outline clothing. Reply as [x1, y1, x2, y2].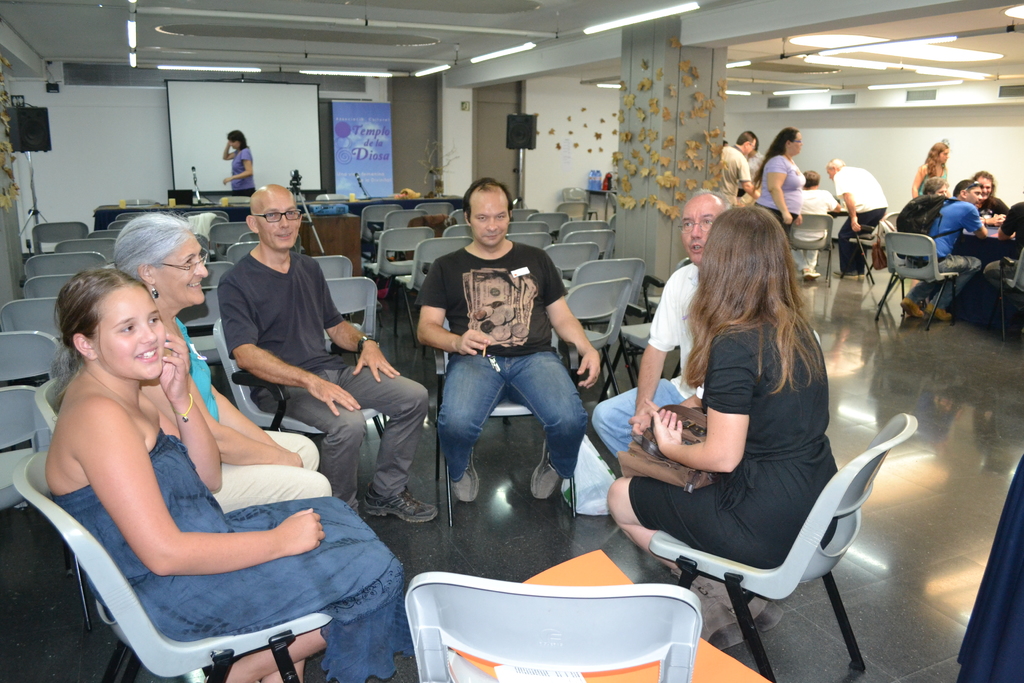
[47, 415, 412, 682].
